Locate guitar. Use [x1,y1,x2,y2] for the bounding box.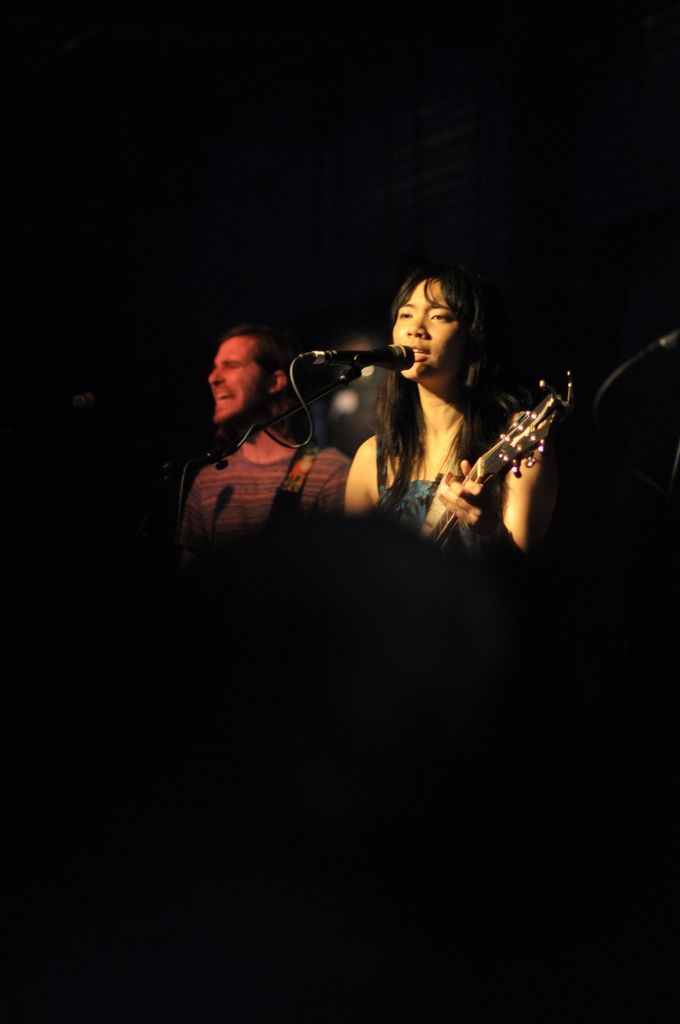
[359,374,577,613].
